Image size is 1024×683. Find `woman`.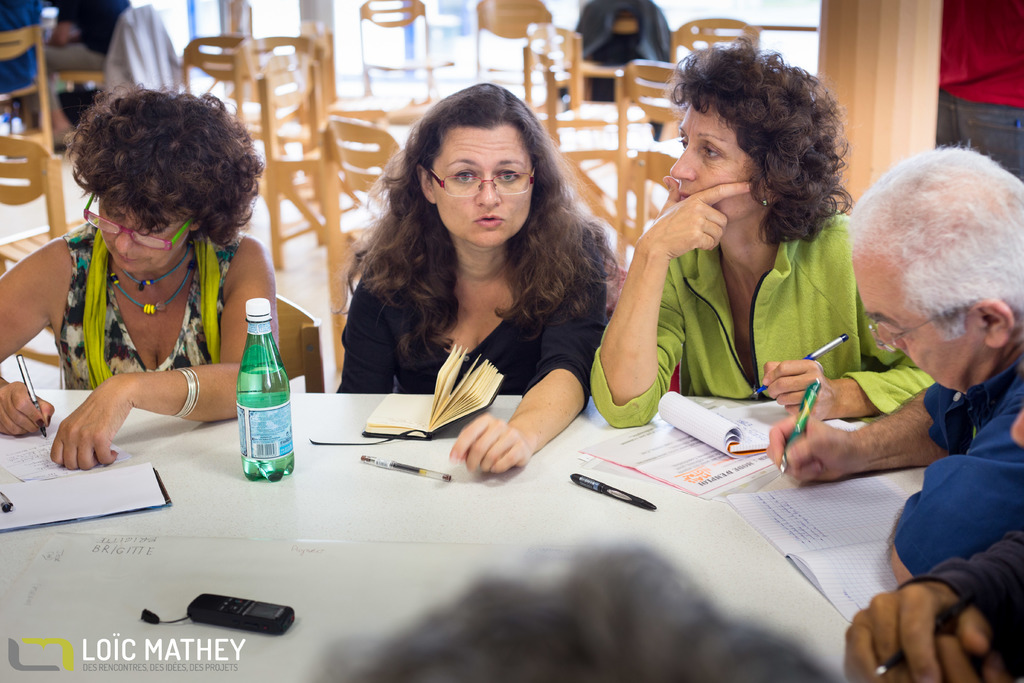
pyautogui.locateOnScreen(0, 78, 280, 470).
